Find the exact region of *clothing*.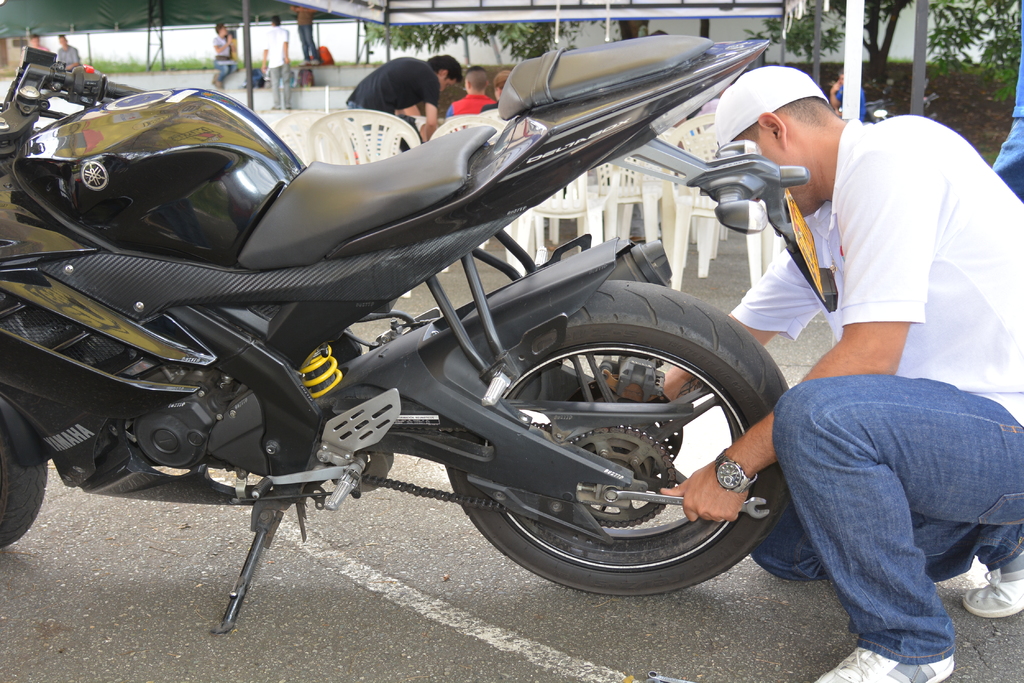
Exact region: pyautogui.locateOnScreen(59, 44, 81, 70).
